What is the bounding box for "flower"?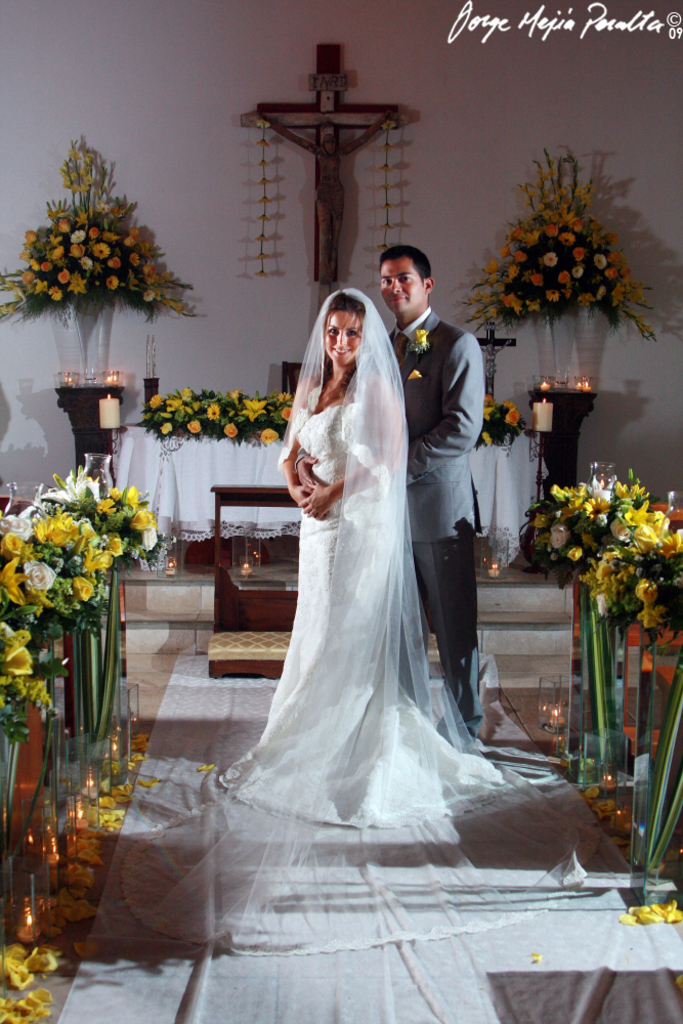
<bbox>475, 391, 521, 449</bbox>.
